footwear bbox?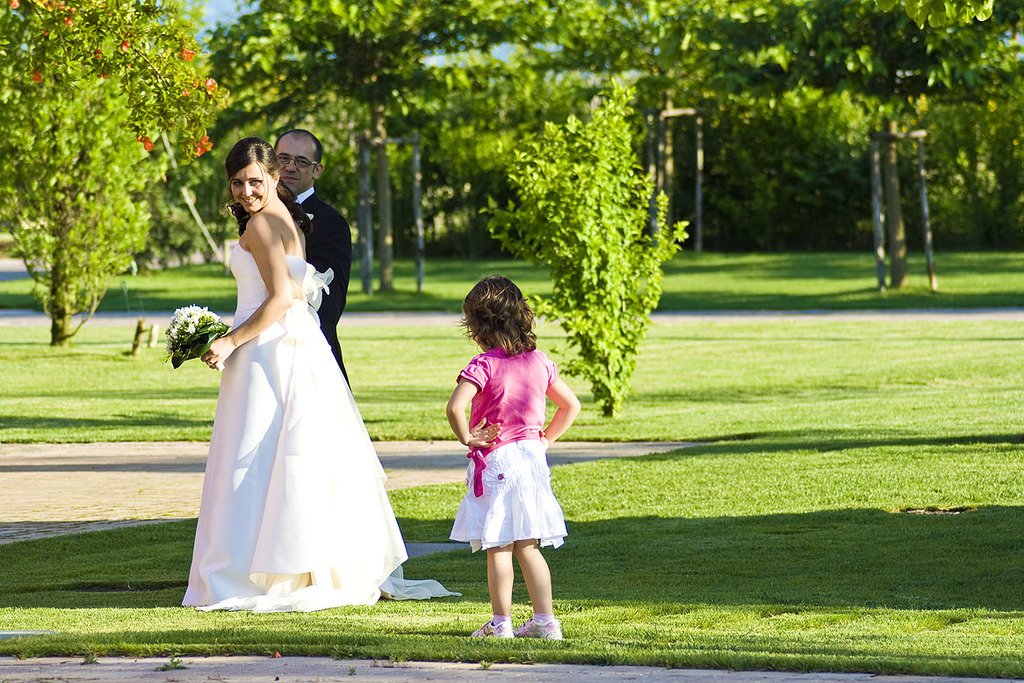
BBox(518, 616, 553, 636)
